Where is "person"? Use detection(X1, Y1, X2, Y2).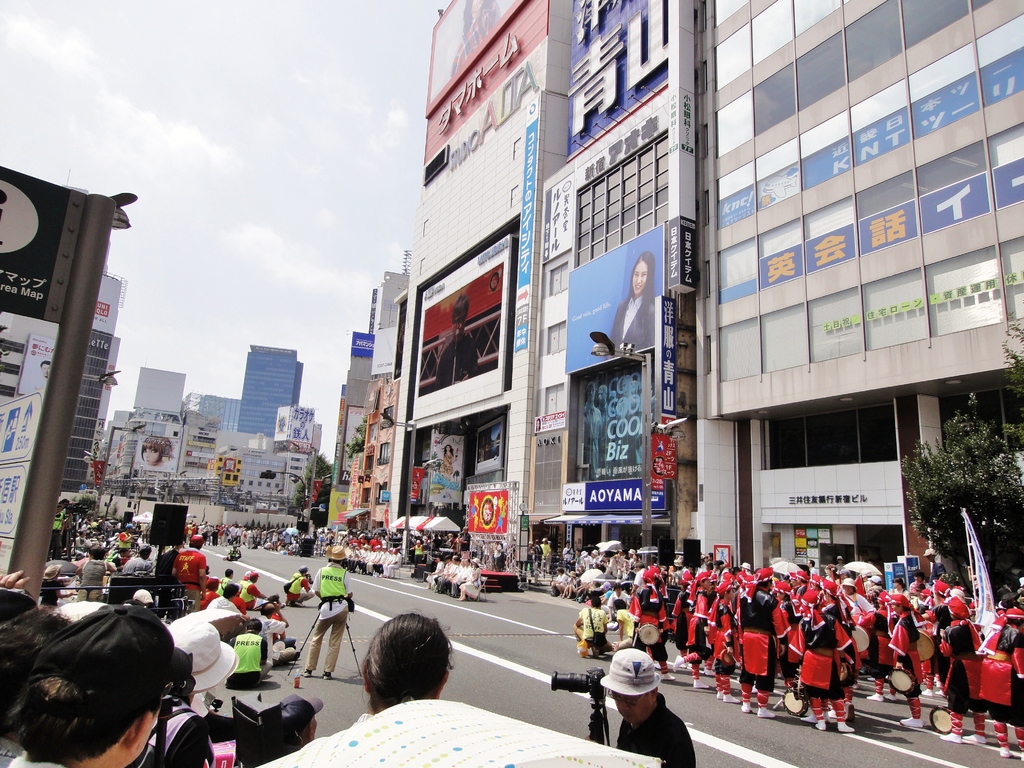
detection(123, 542, 155, 573).
